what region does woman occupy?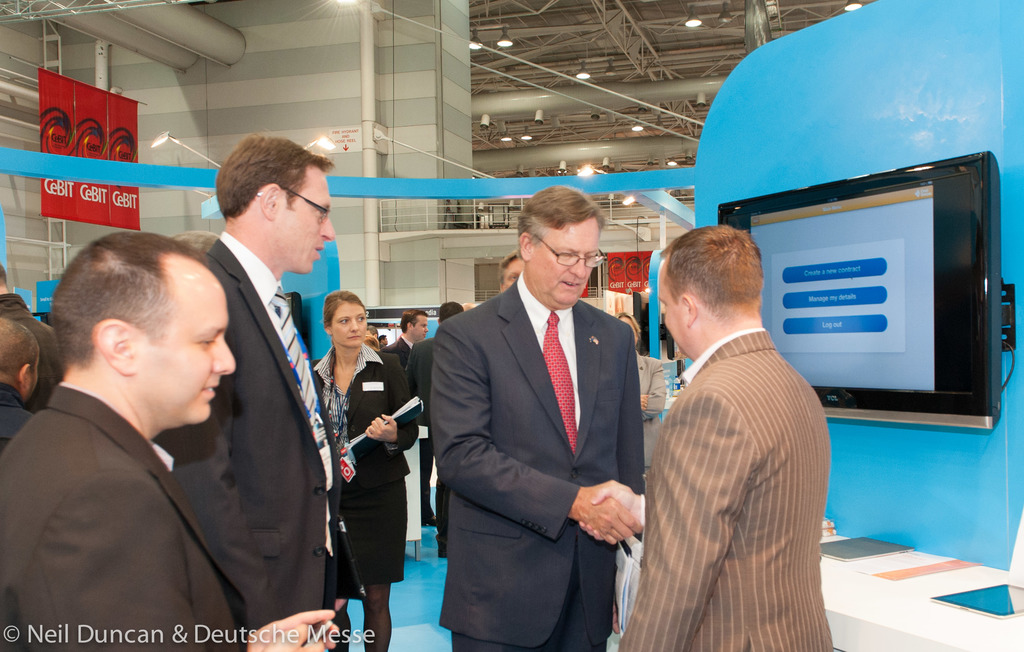
box(310, 280, 405, 631).
